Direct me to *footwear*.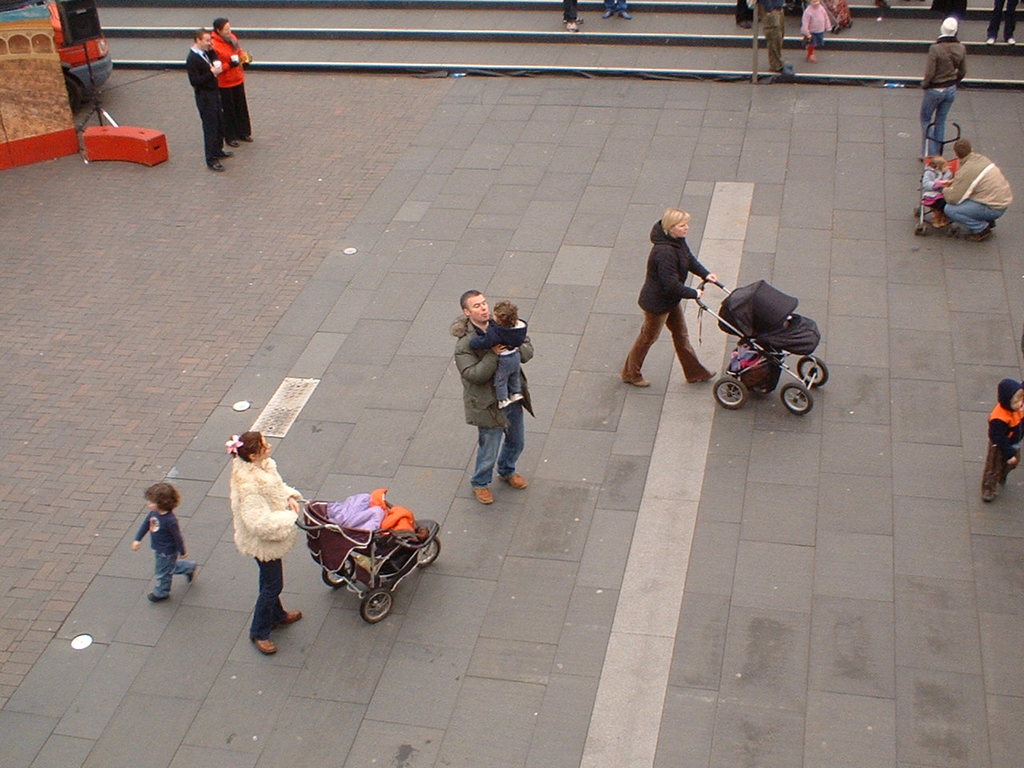
Direction: pyautogui.locateOnScreen(188, 561, 198, 582).
